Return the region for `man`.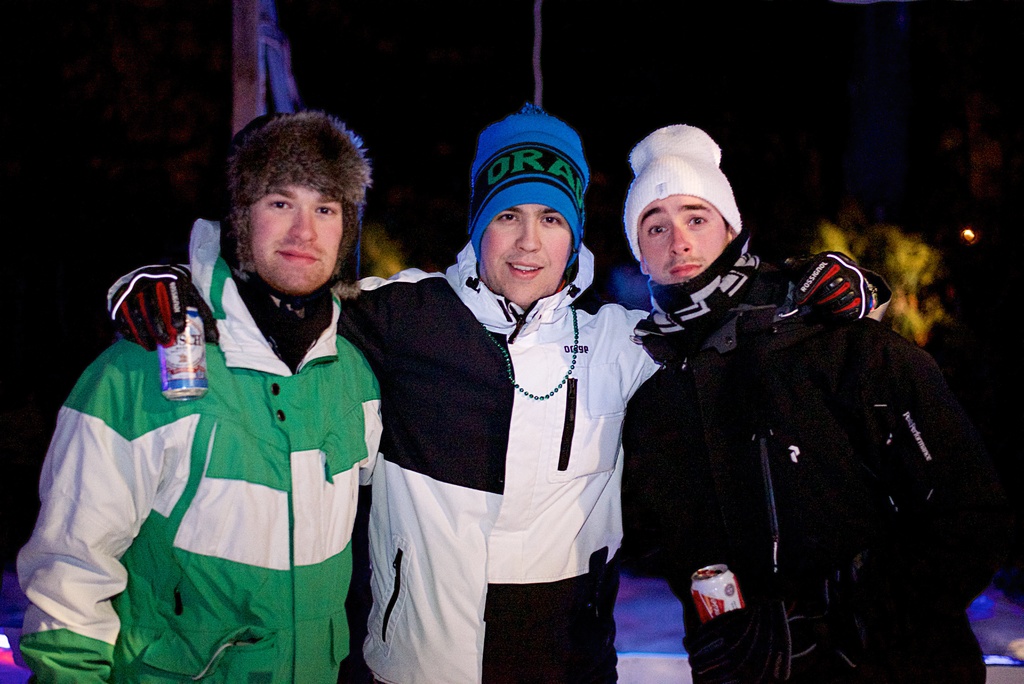
614 124 998 683.
